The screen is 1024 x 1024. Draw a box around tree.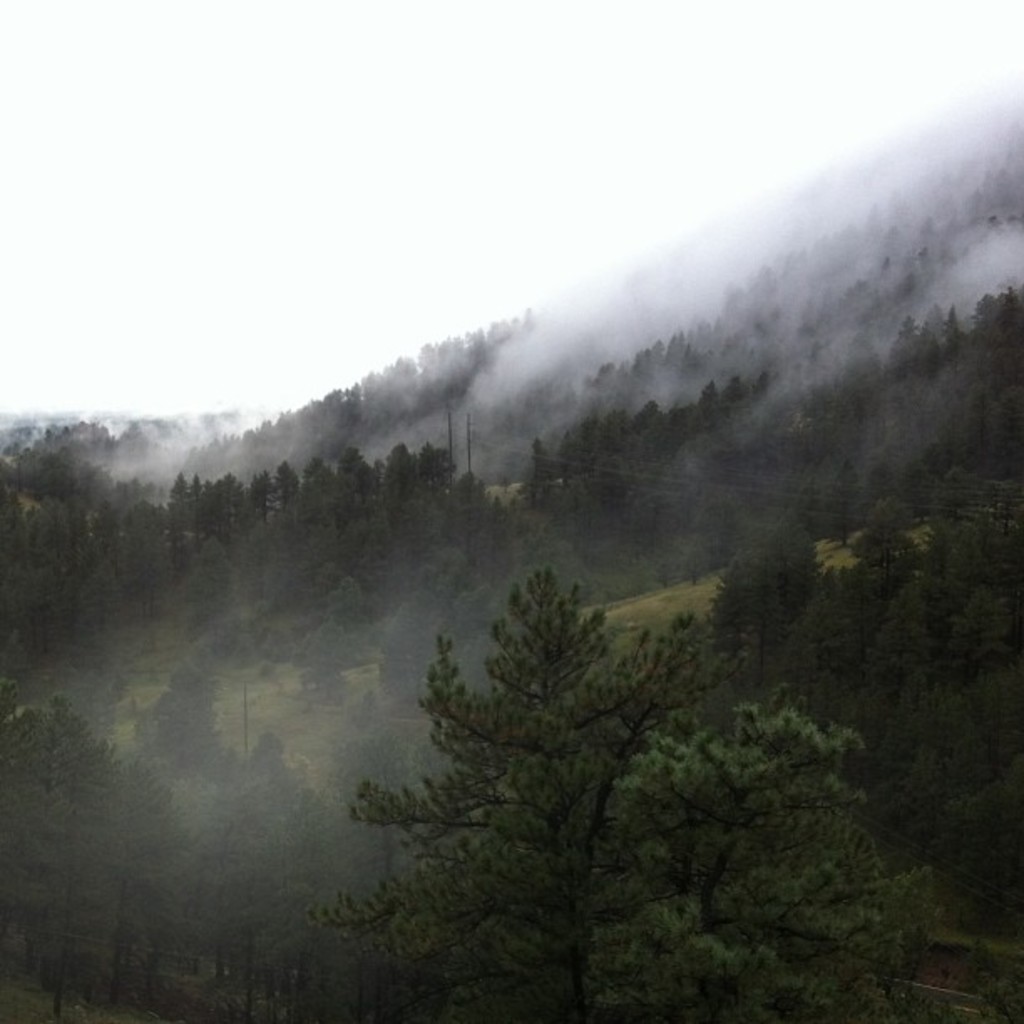
375 509 721 984.
